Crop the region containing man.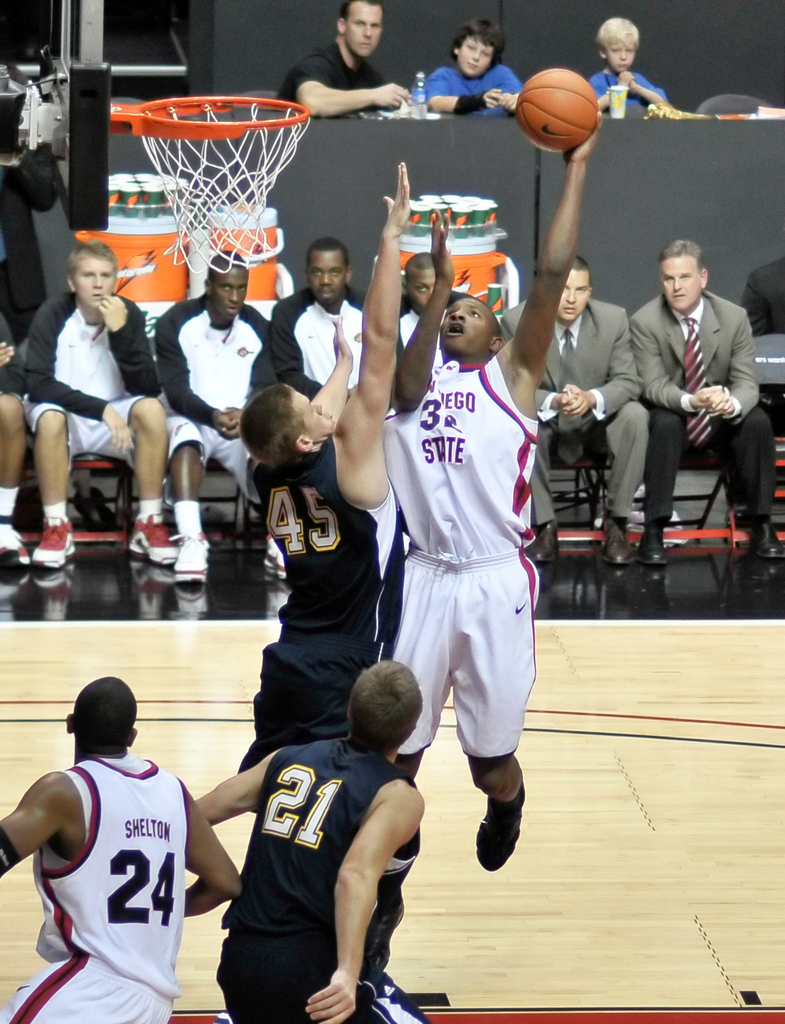
Crop region: 0:310:35:567.
